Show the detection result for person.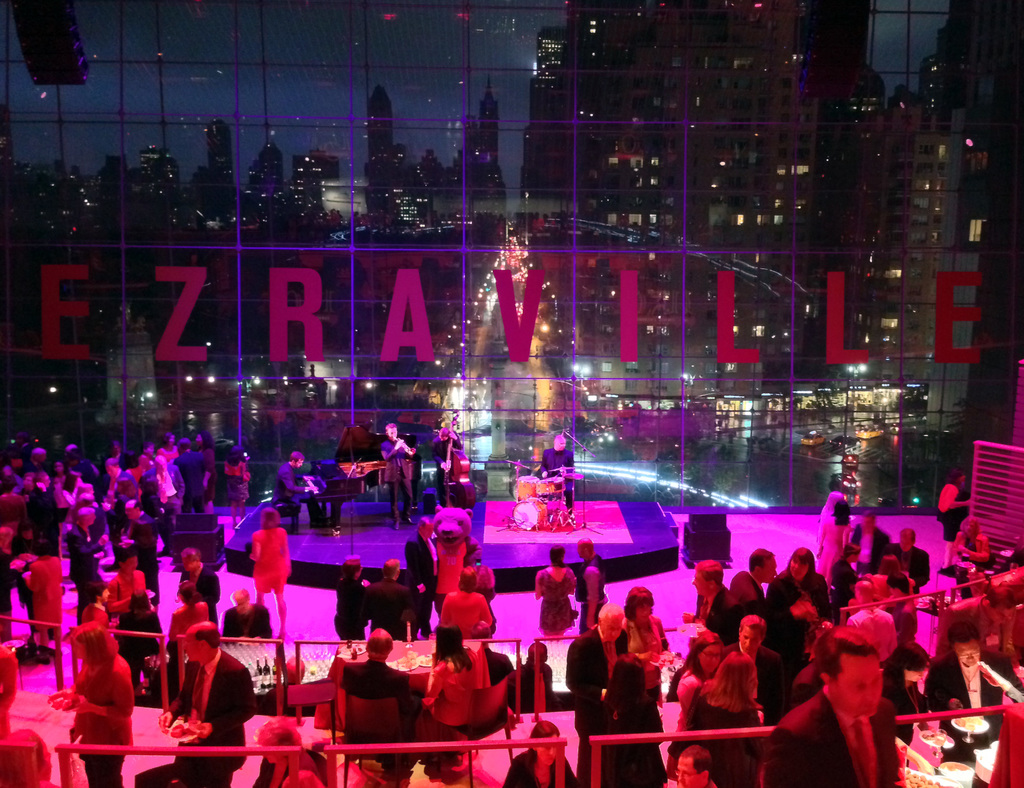
<box>610,589,669,703</box>.
